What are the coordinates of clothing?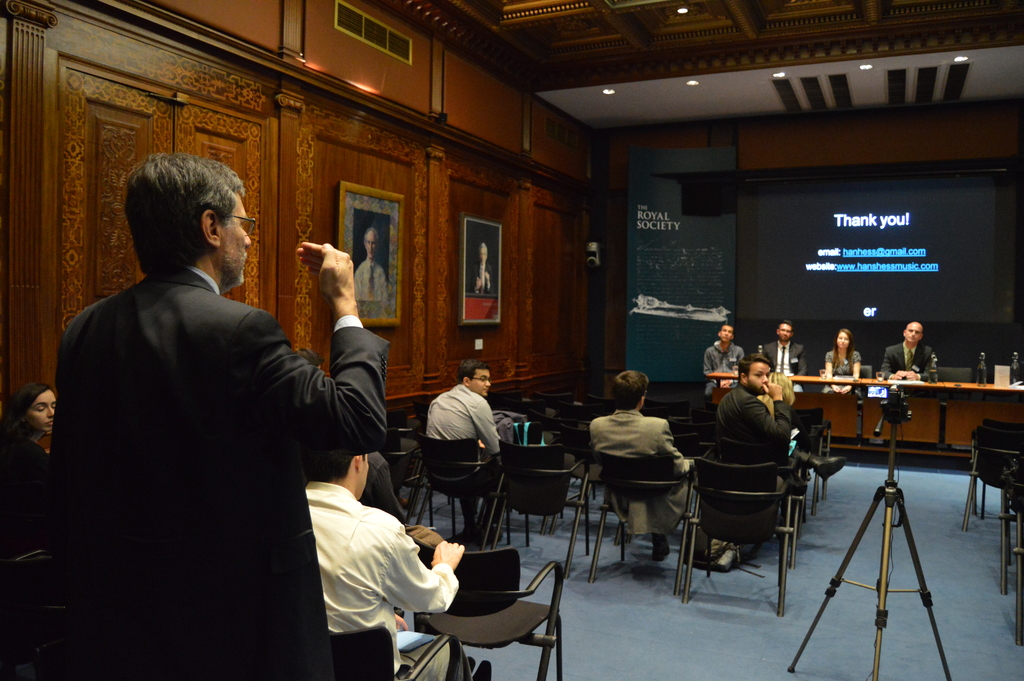
box(305, 474, 468, 680).
